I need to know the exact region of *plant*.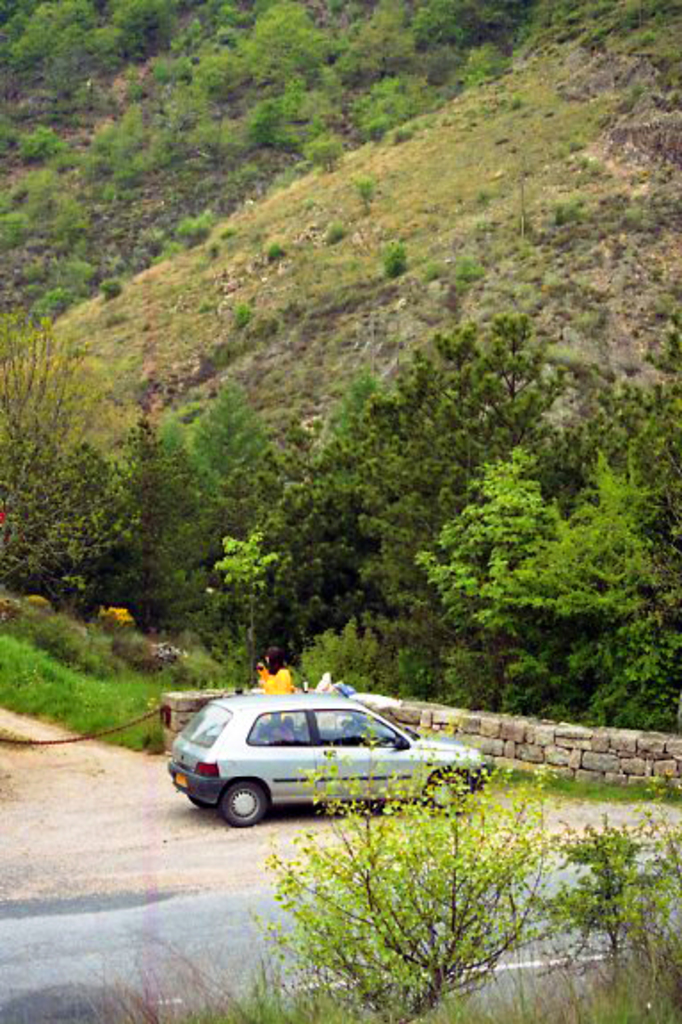
Region: left=545, top=787, right=678, bottom=1022.
